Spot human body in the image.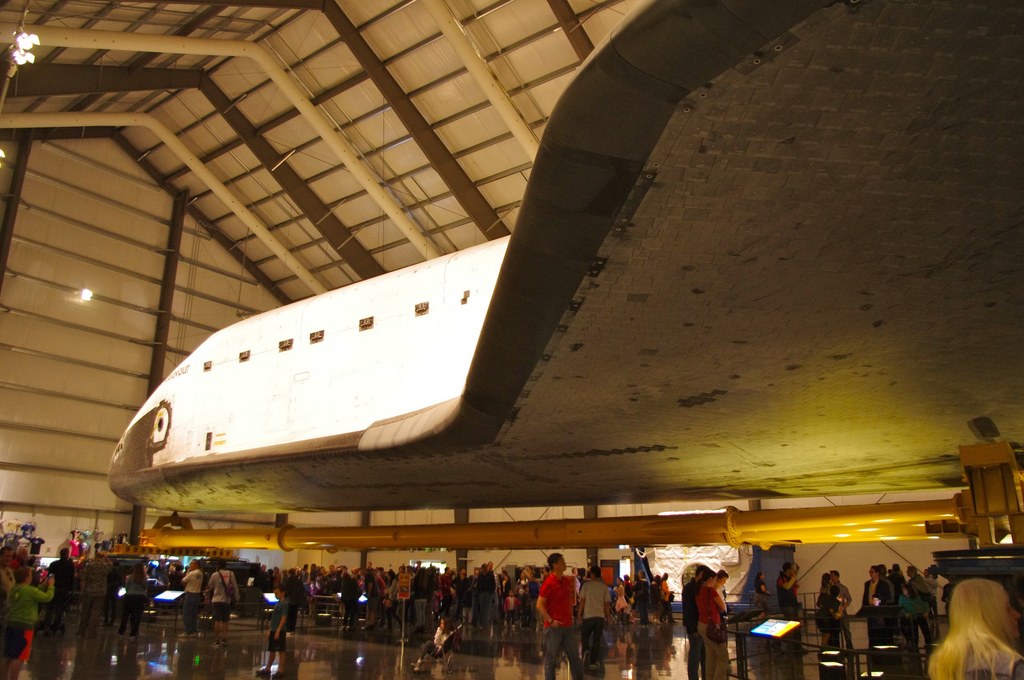
human body found at [x1=932, y1=579, x2=1021, y2=679].
